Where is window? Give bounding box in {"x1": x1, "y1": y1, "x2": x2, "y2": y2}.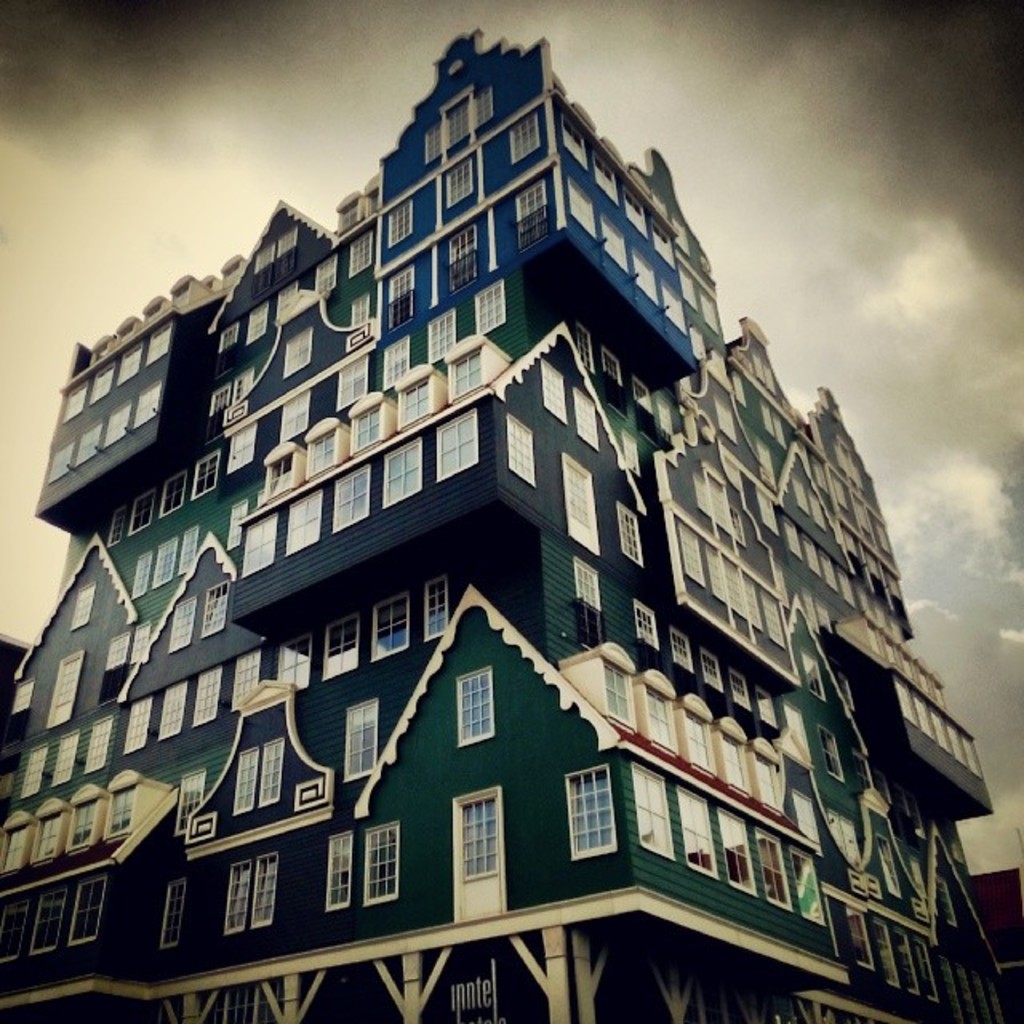
{"x1": 195, "y1": 453, "x2": 218, "y2": 502}.
